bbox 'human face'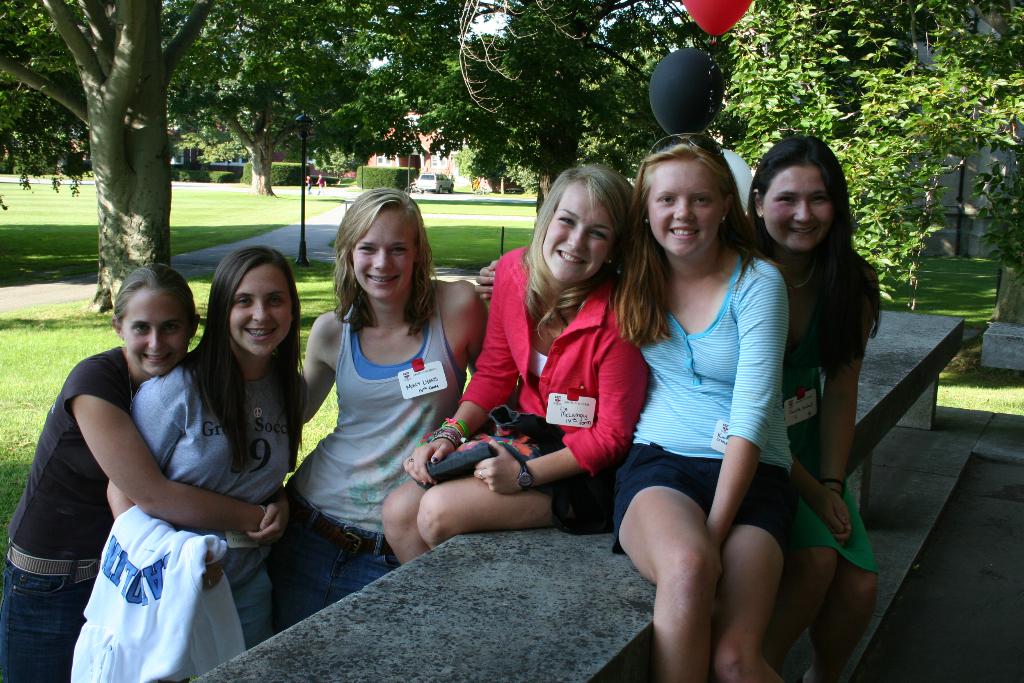
<bbox>767, 163, 833, 253</bbox>
